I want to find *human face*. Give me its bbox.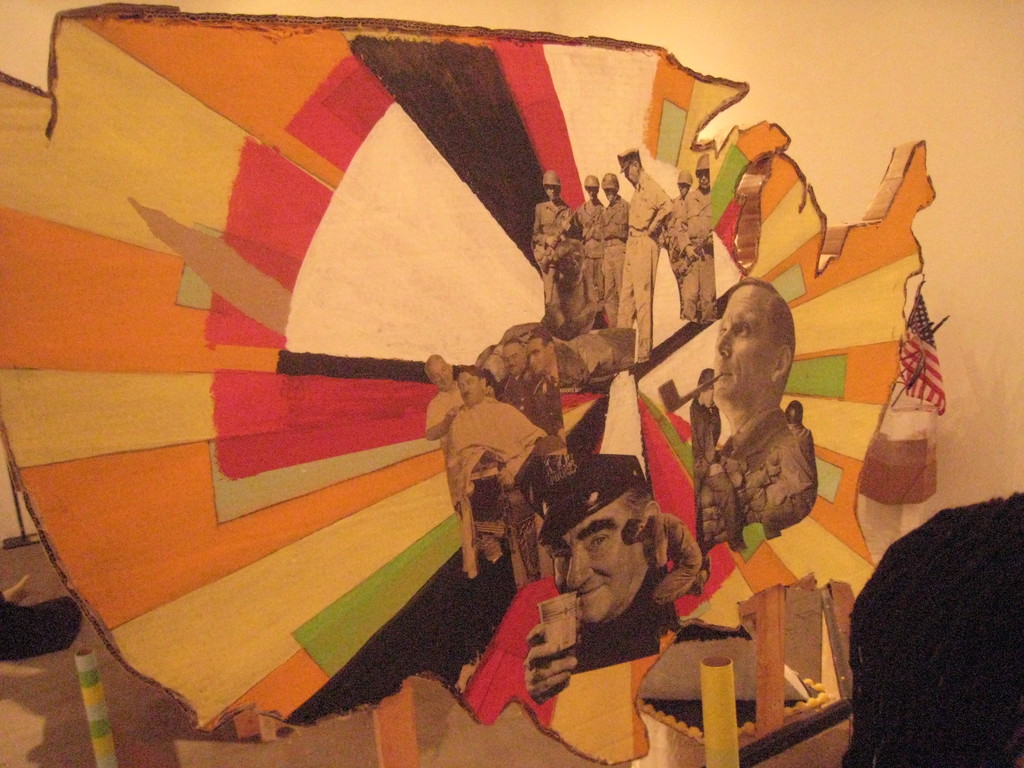
[left=586, top=184, right=598, bottom=200].
